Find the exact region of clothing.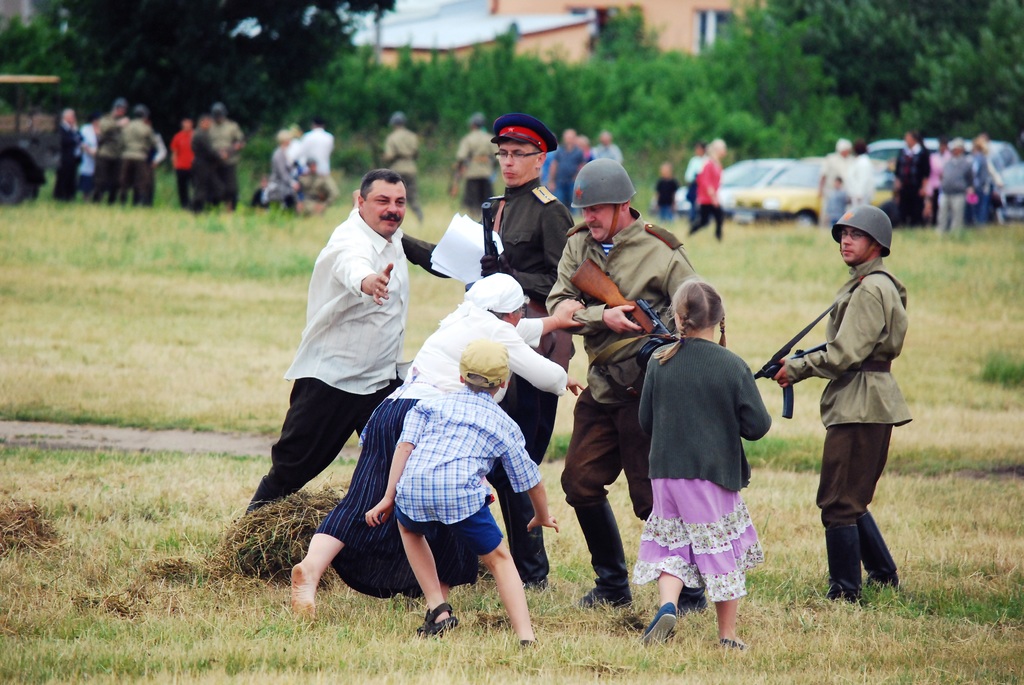
Exact region: {"x1": 874, "y1": 138, "x2": 925, "y2": 233}.
